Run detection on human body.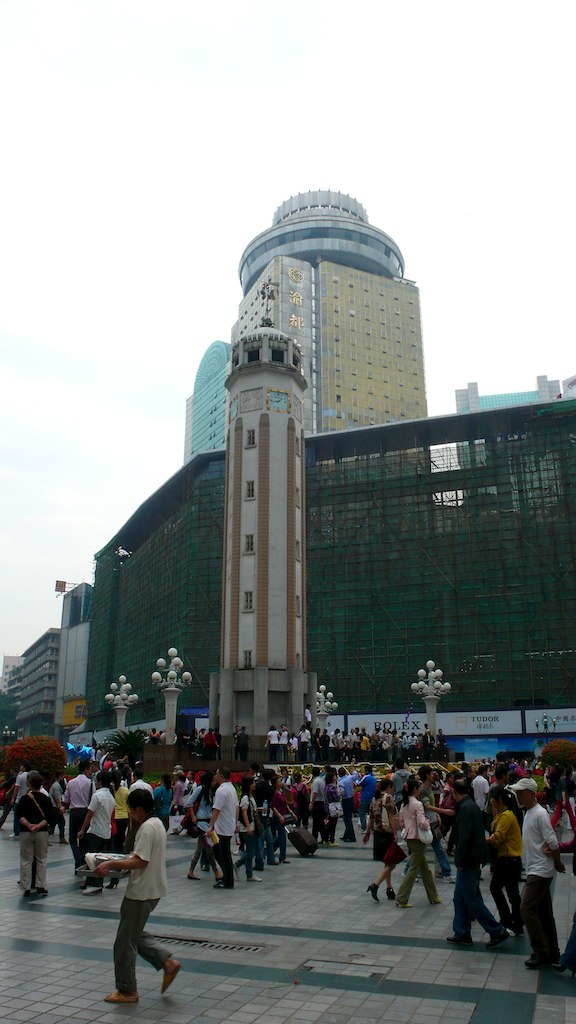
Result: (482,785,521,934).
